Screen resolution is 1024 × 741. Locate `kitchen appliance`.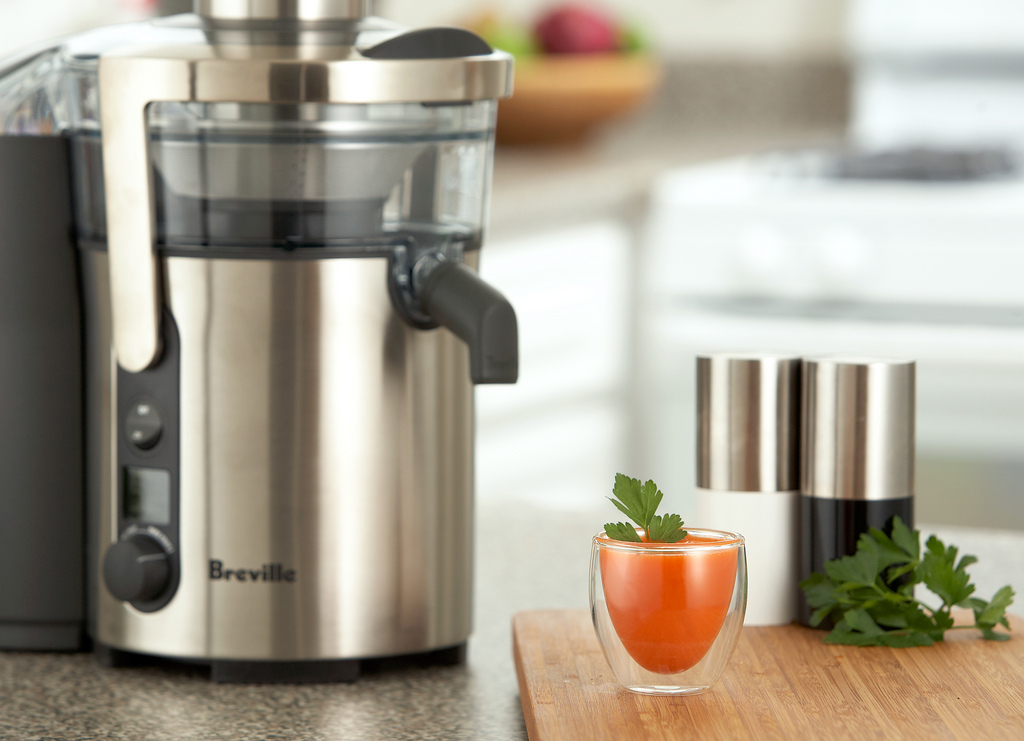
{"left": 794, "top": 356, "right": 914, "bottom": 617}.
